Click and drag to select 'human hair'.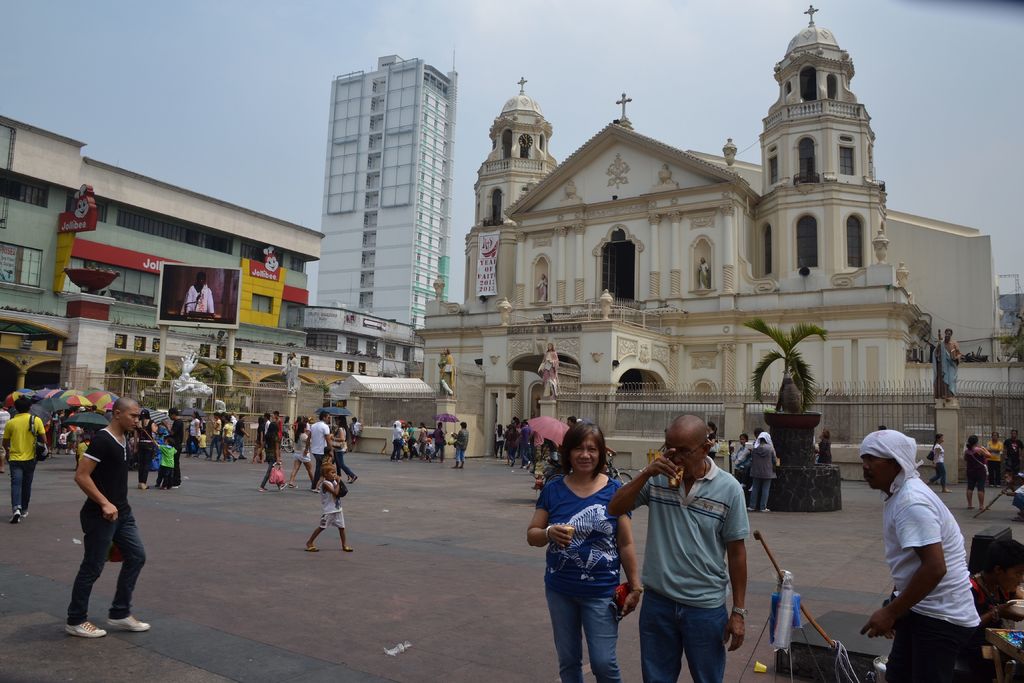
Selection: (707,421,718,438).
